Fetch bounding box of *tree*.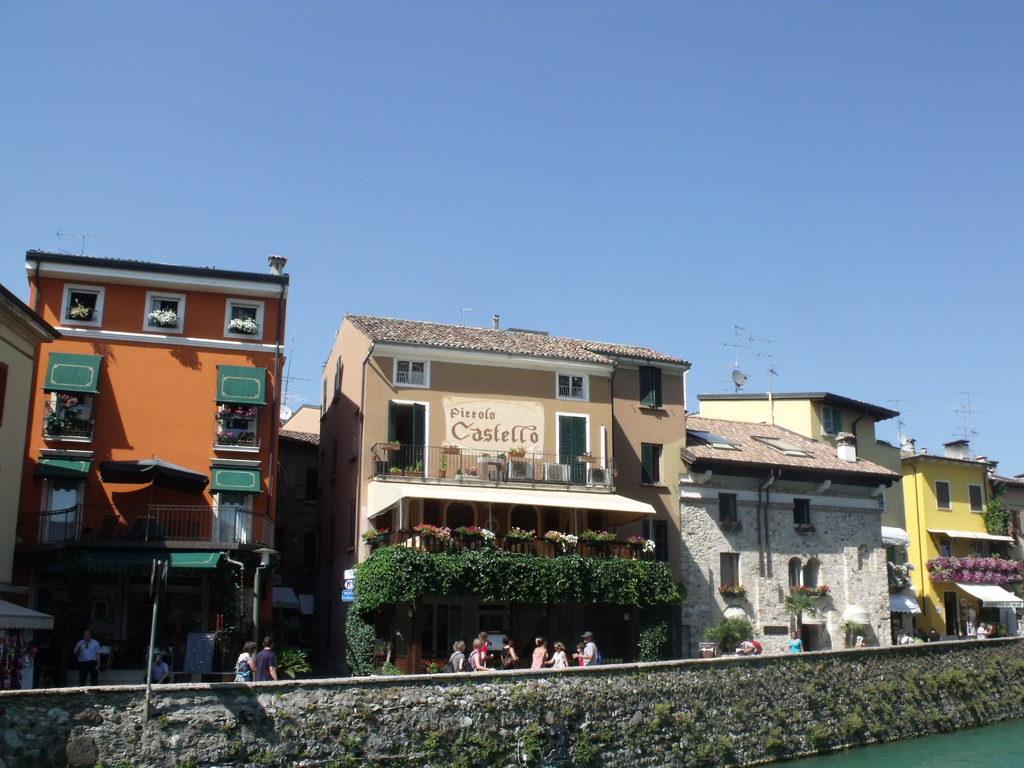
Bbox: box=[779, 595, 813, 648].
